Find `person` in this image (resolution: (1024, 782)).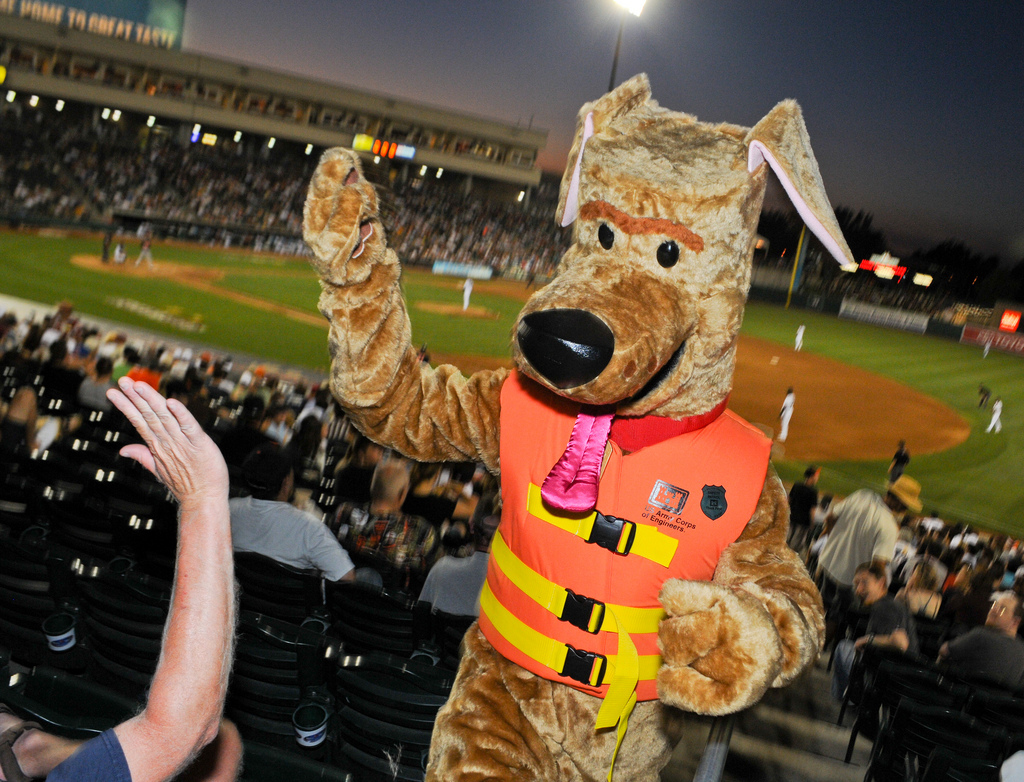
[0, 372, 236, 781].
